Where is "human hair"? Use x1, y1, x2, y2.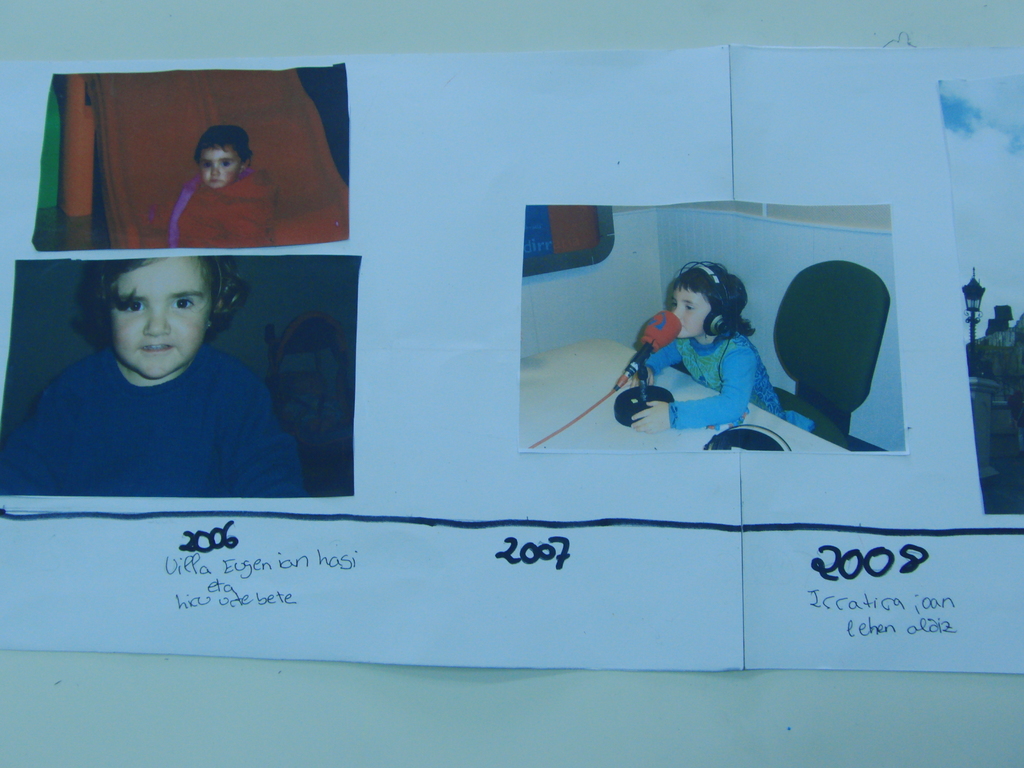
76, 258, 255, 351.
